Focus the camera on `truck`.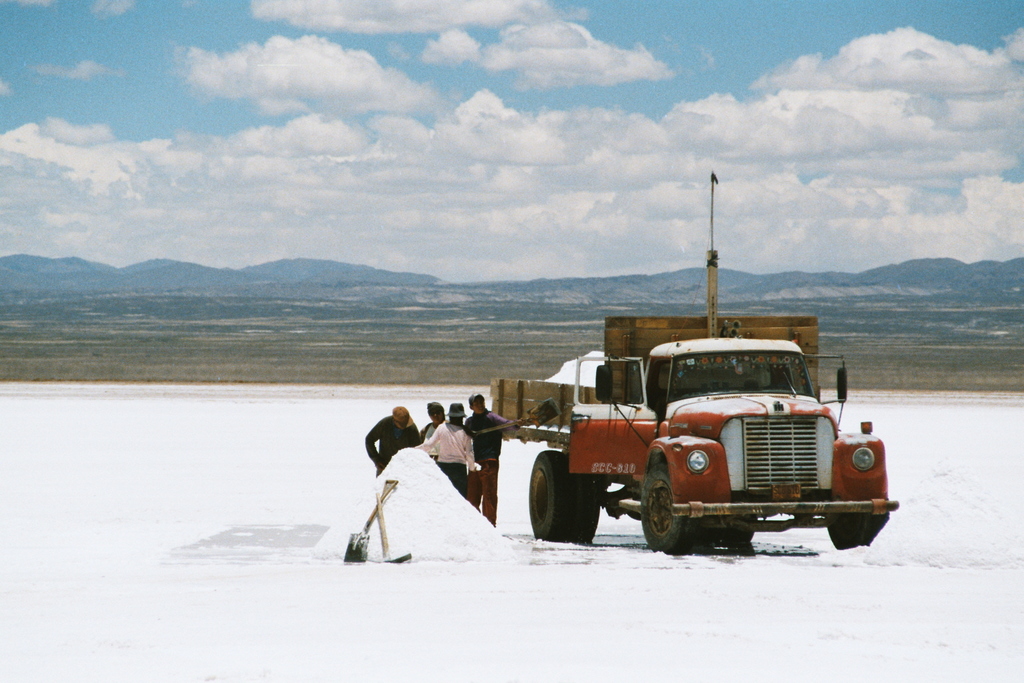
Focus region: [left=461, top=317, right=897, bottom=572].
